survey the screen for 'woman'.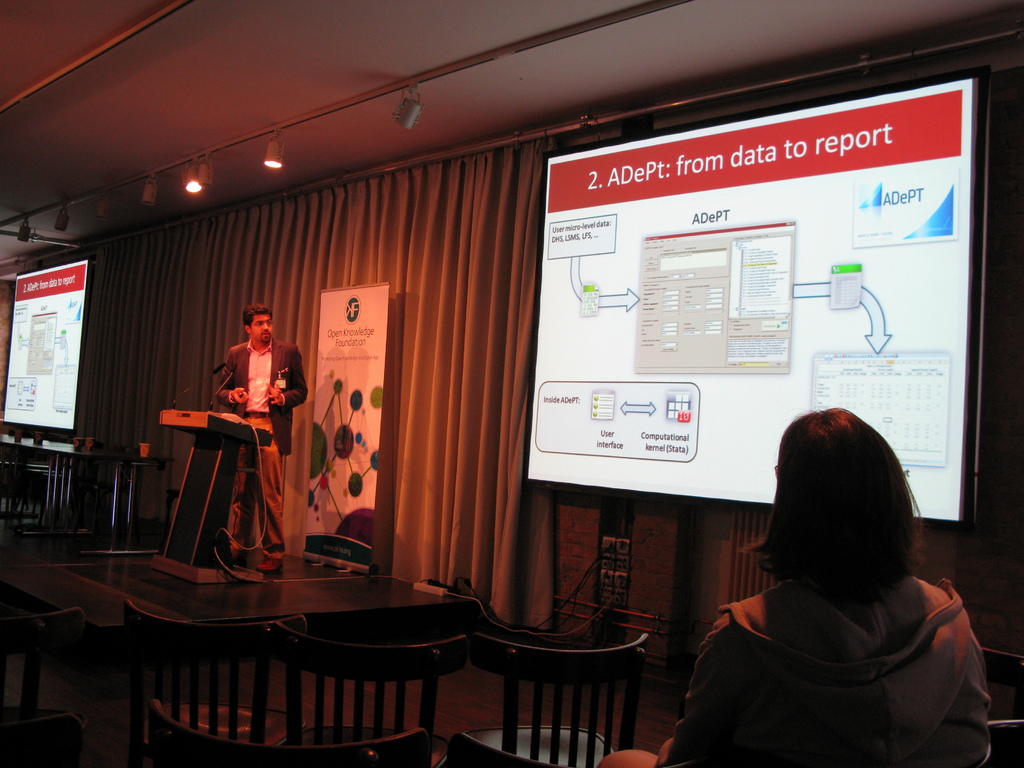
Survey found: <bbox>681, 385, 992, 767</bbox>.
